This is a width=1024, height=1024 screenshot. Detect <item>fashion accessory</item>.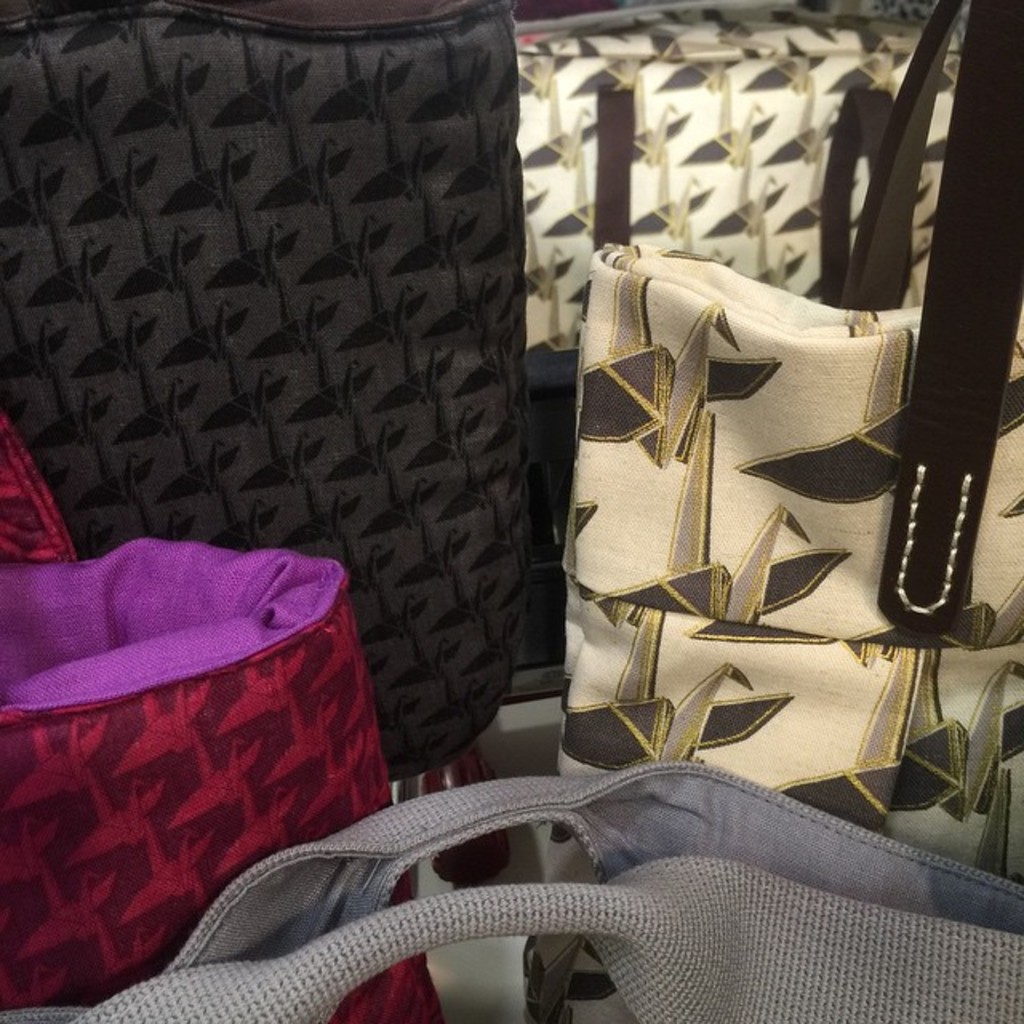
bbox=[555, 0, 1022, 891].
